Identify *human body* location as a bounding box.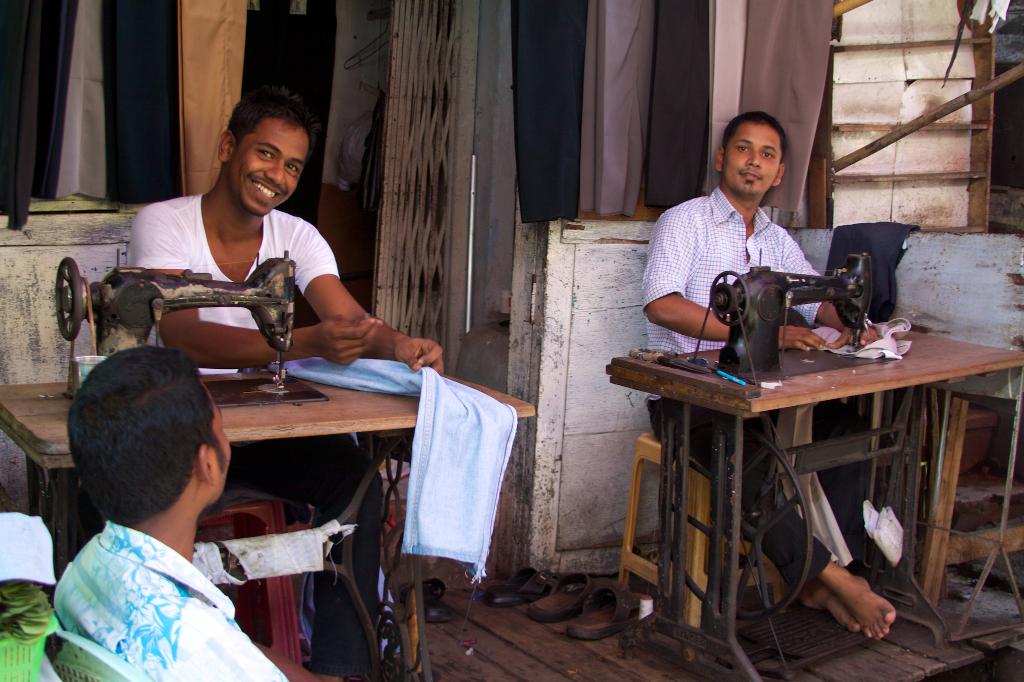
(130,189,447,380).
